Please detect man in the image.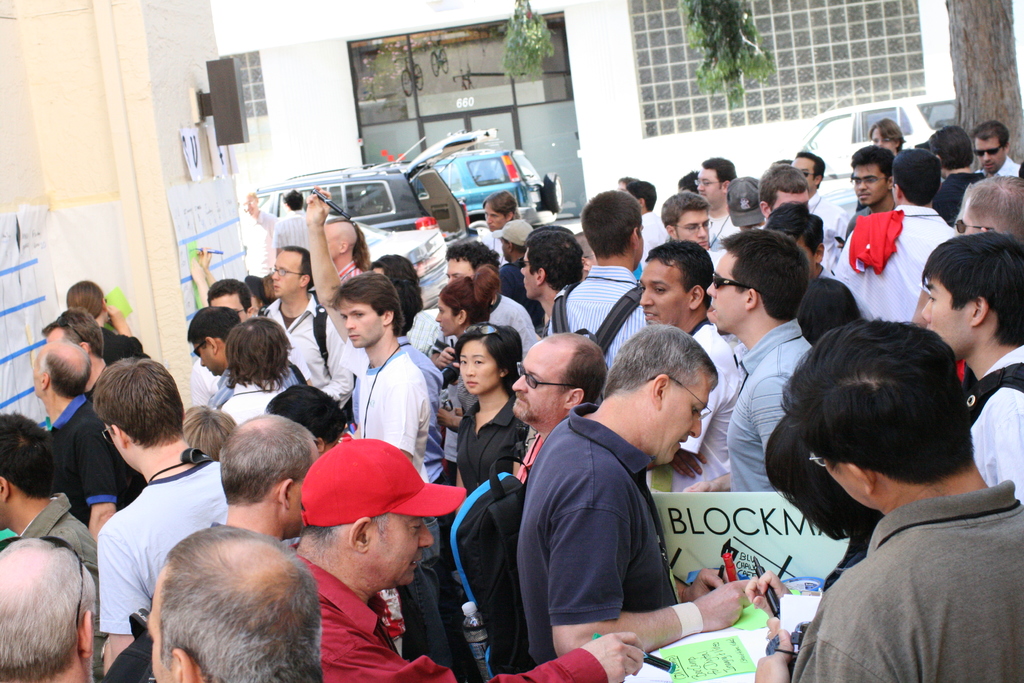
(left=271, top=186, right=313, bottom=255).
